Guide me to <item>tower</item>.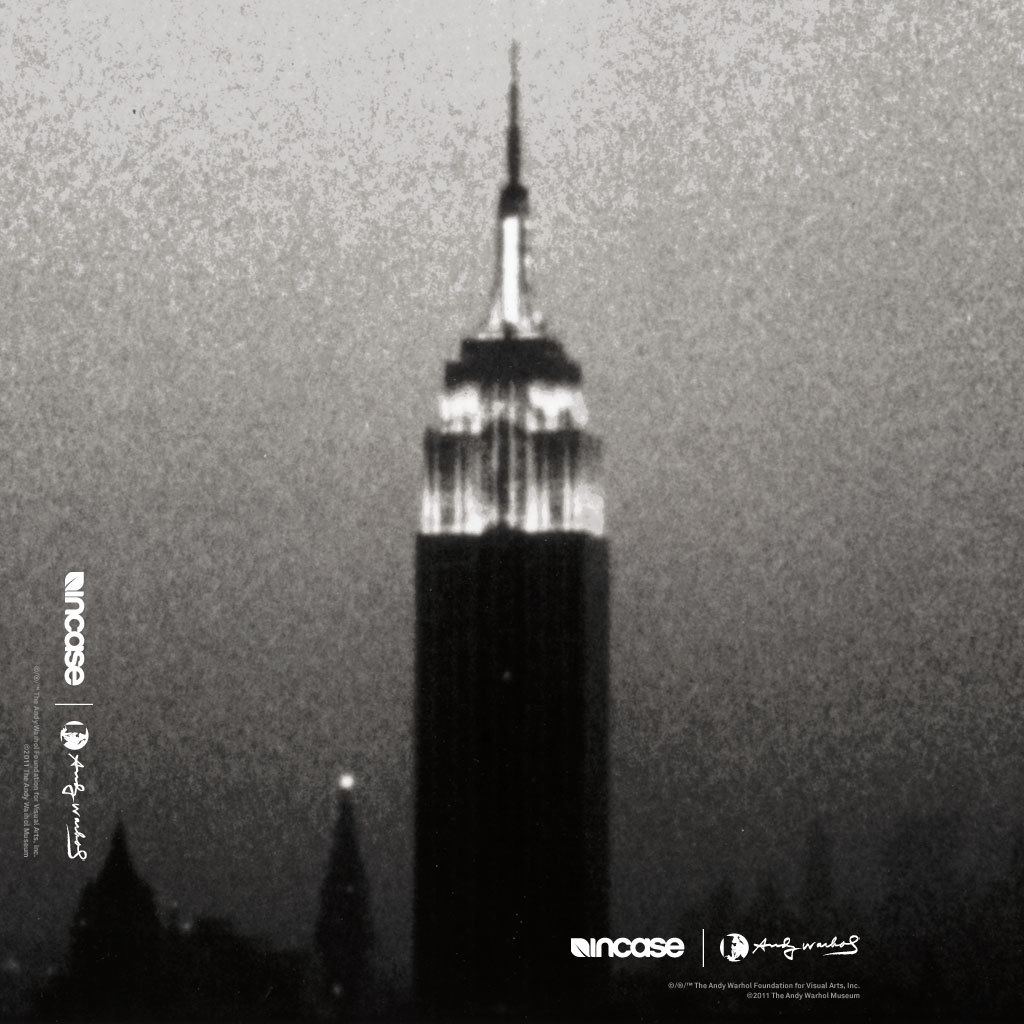
Guidance: 311/778/380/1016.
